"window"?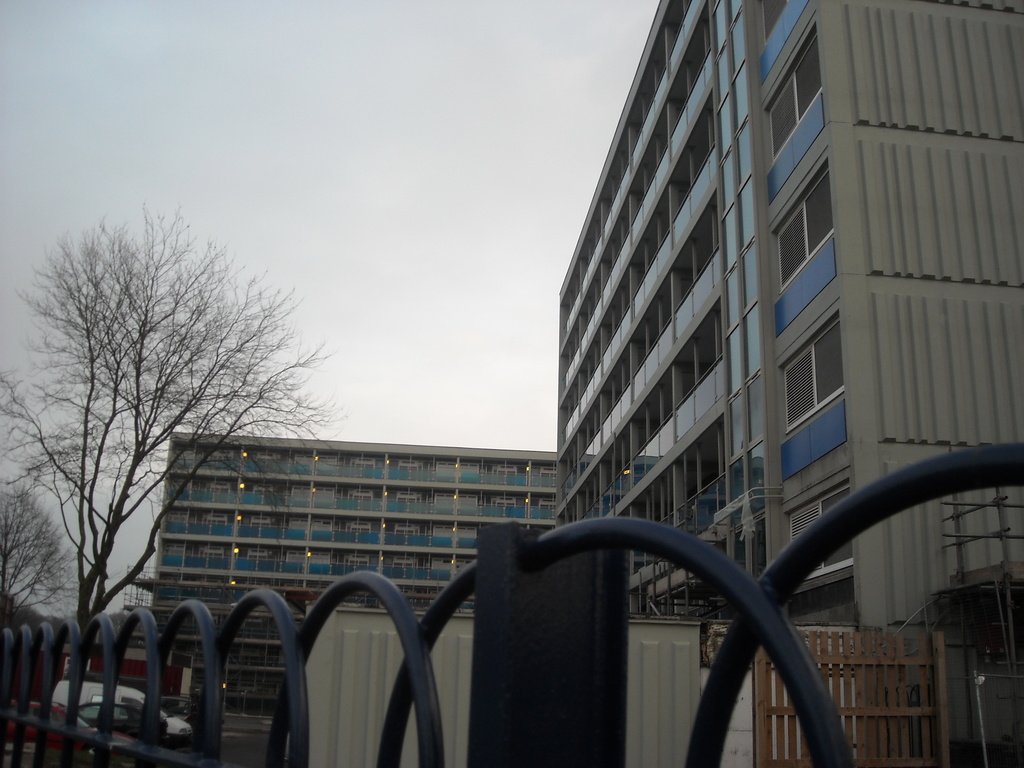
{"x1": 711, "y1": 0, "x2": 726, "y2": 45}
